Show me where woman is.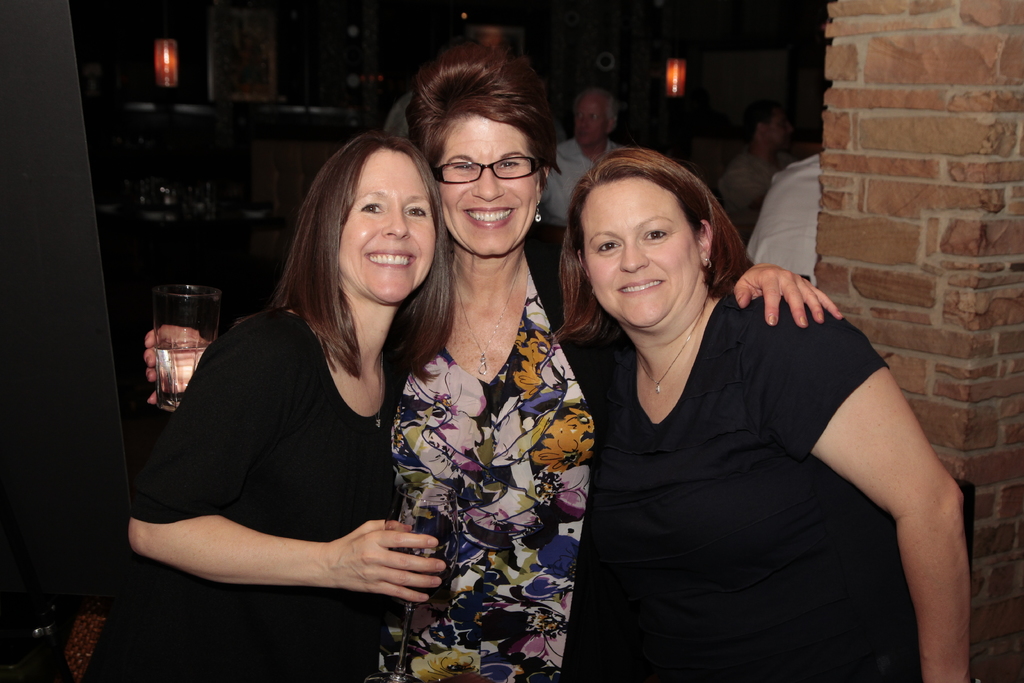
woman is at (138, 45, 840, 682).
